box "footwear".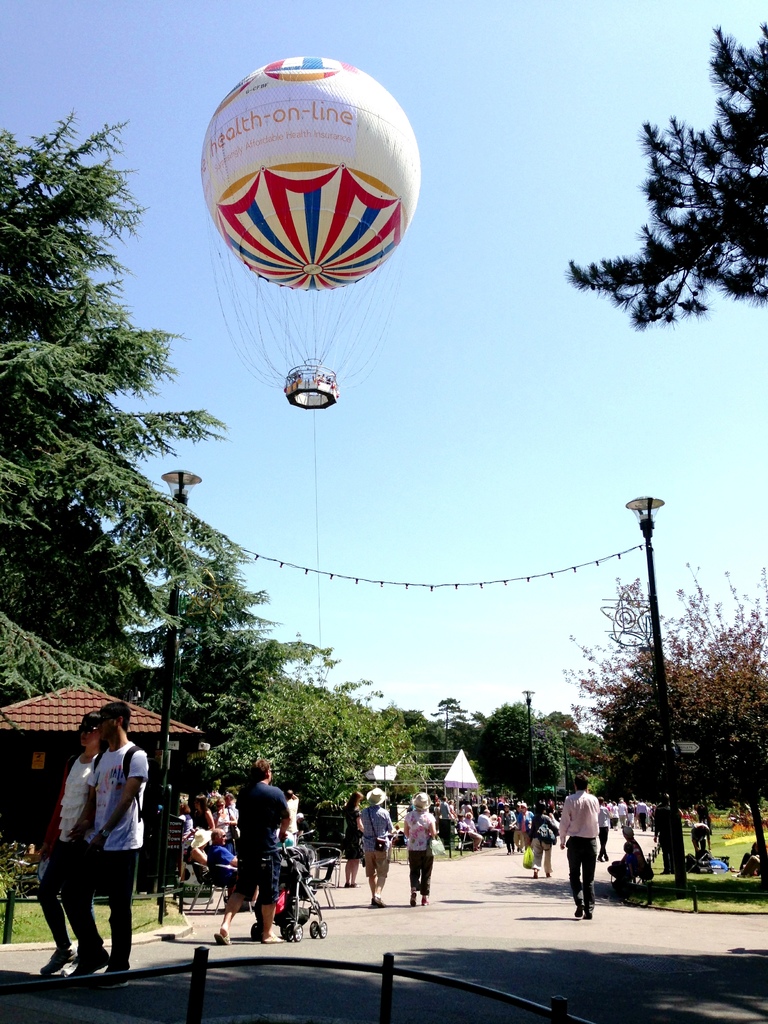
box=[574, 905, 588, 919].
